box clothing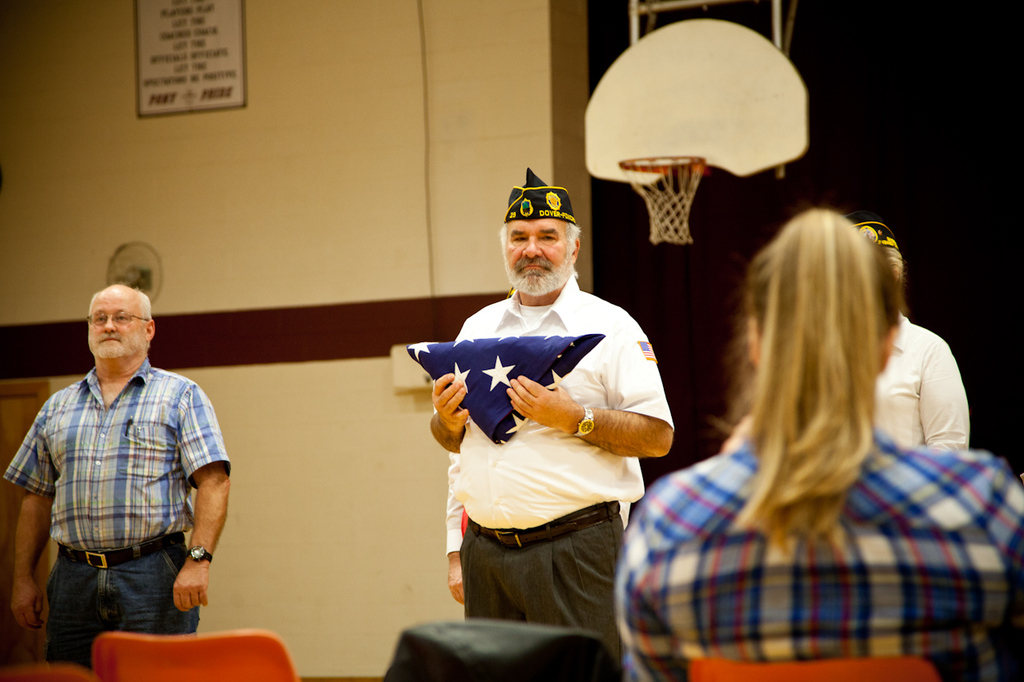
bbox=[417, 256, 674, 615]
